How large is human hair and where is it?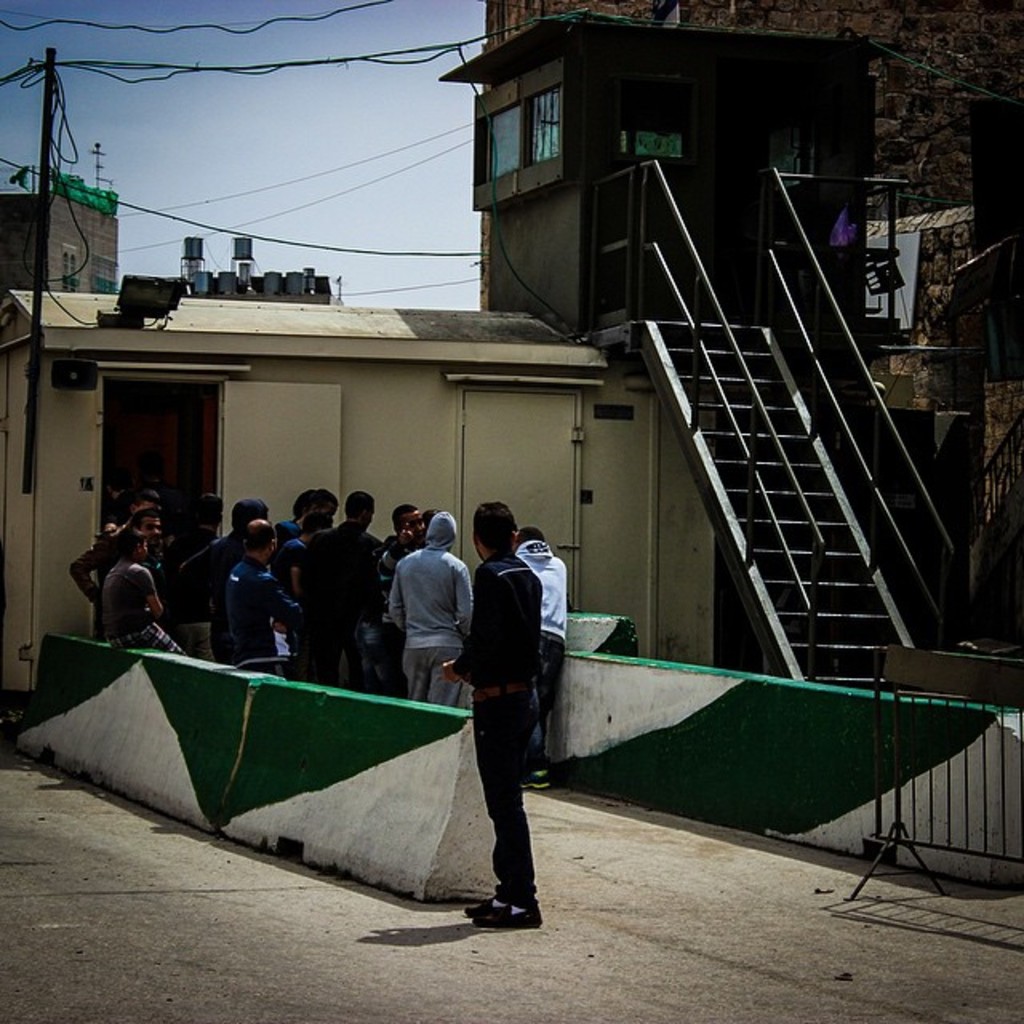
Bounding box: [309, 488, 338, 515].
